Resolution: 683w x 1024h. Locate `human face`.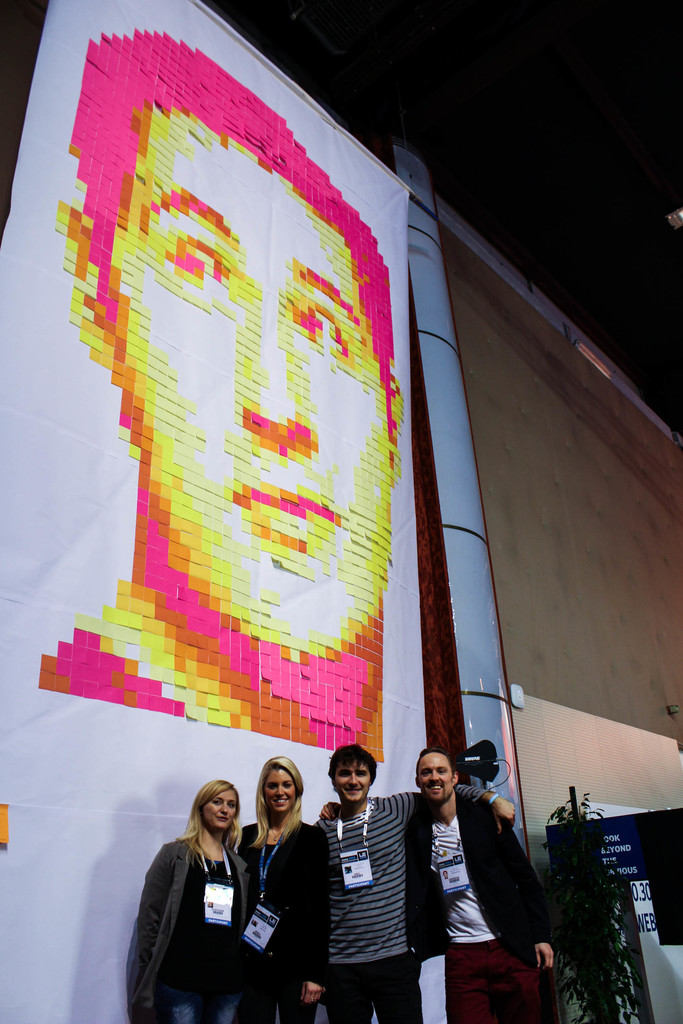
left=260, top=765, right=293, bottom=808.
